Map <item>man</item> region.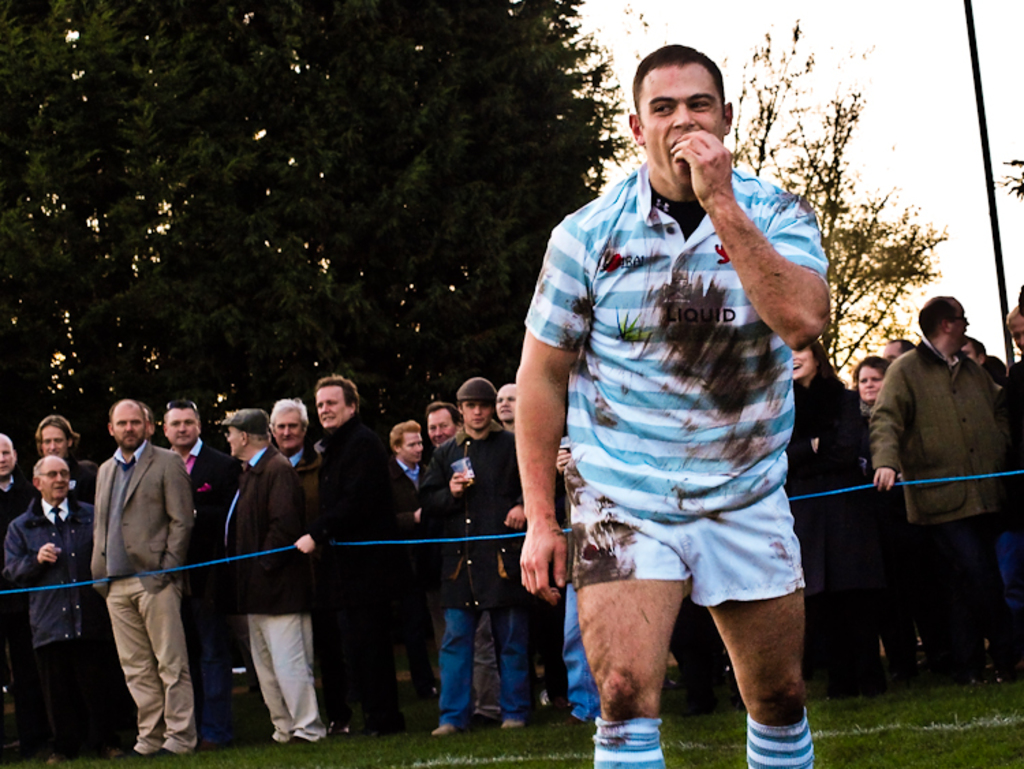
Mapped to [x1=0, y1=425, x2=38, y2=531].
